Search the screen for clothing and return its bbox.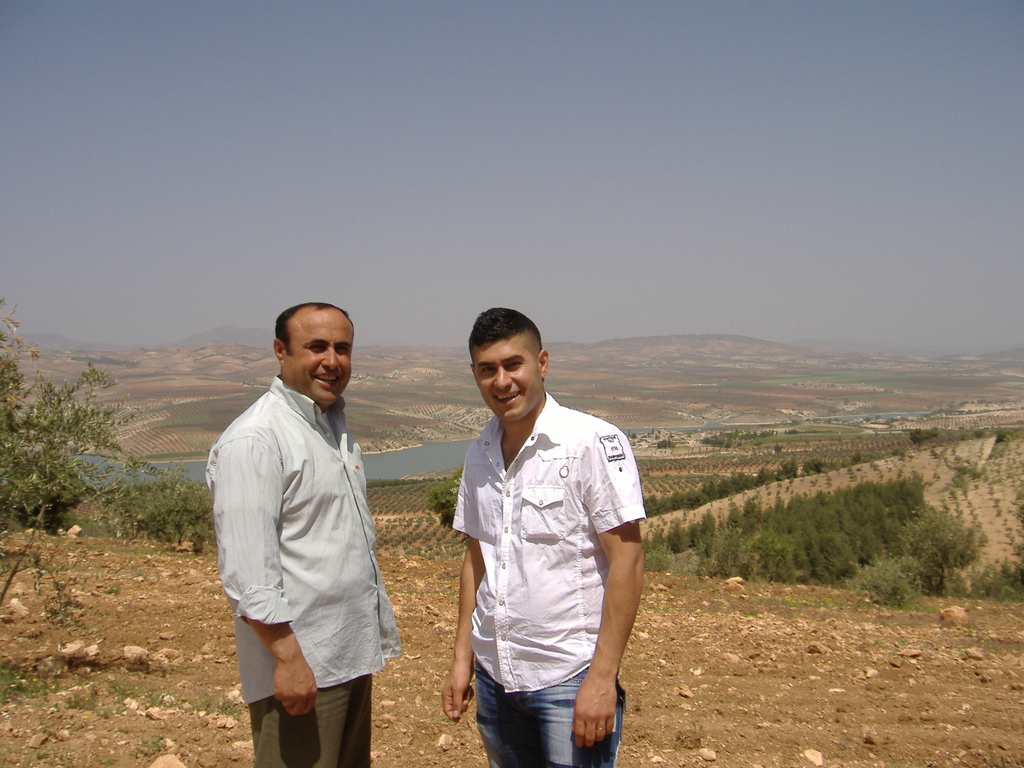
Found: 201 373 402 767.
